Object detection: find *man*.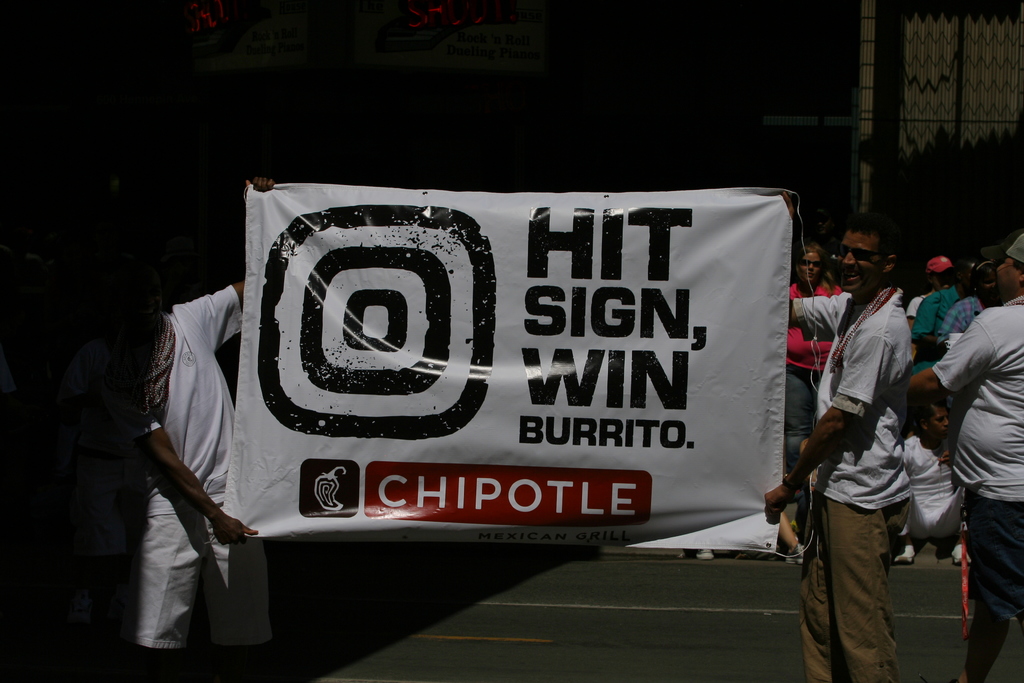
(934,242,1007,362).
